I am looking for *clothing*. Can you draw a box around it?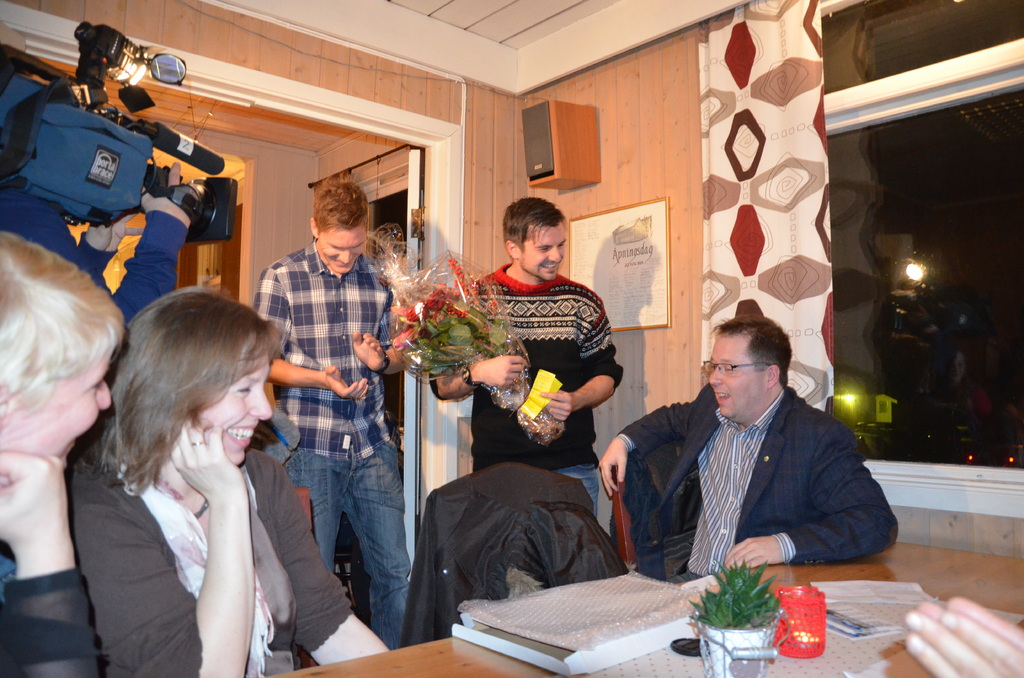
Sure, the bounding box is pyautogui.locateOnScreen(66, 459, 355, 677).
